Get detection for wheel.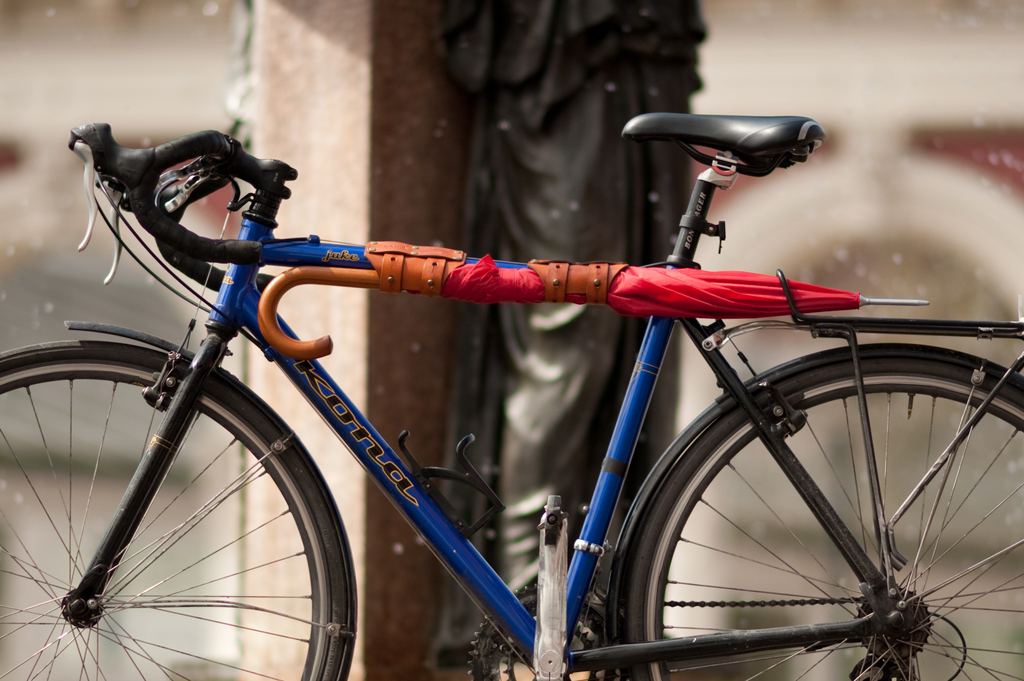
Detection: l=606, t=356, r=1023, b=680.
